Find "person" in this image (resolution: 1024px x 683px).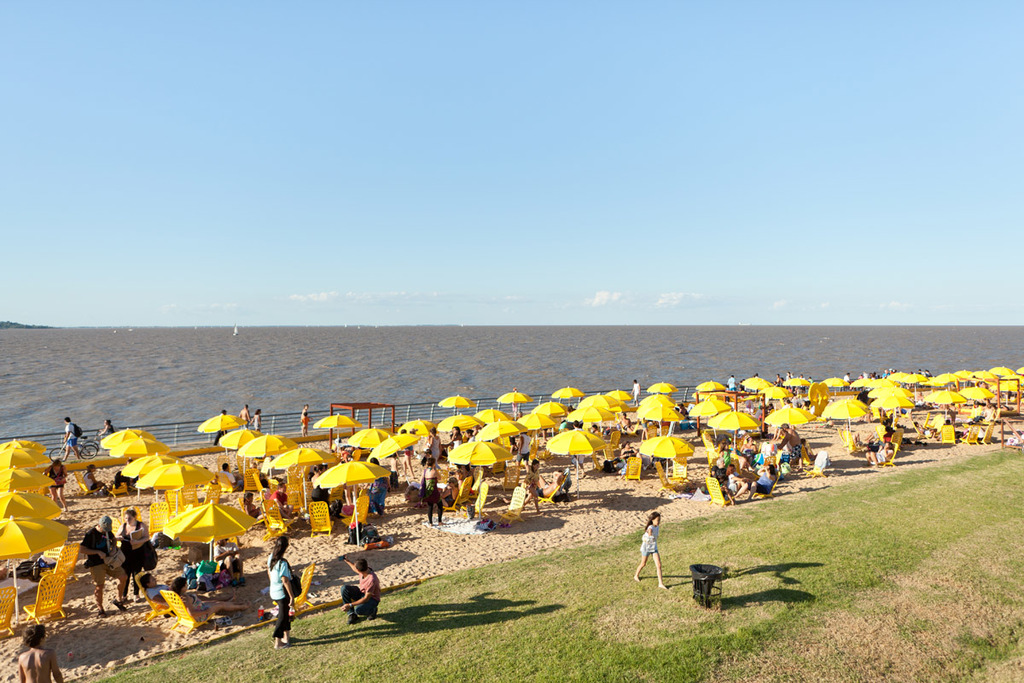
pyautogui.locateOnScreen(427, 430, 448, 466).
